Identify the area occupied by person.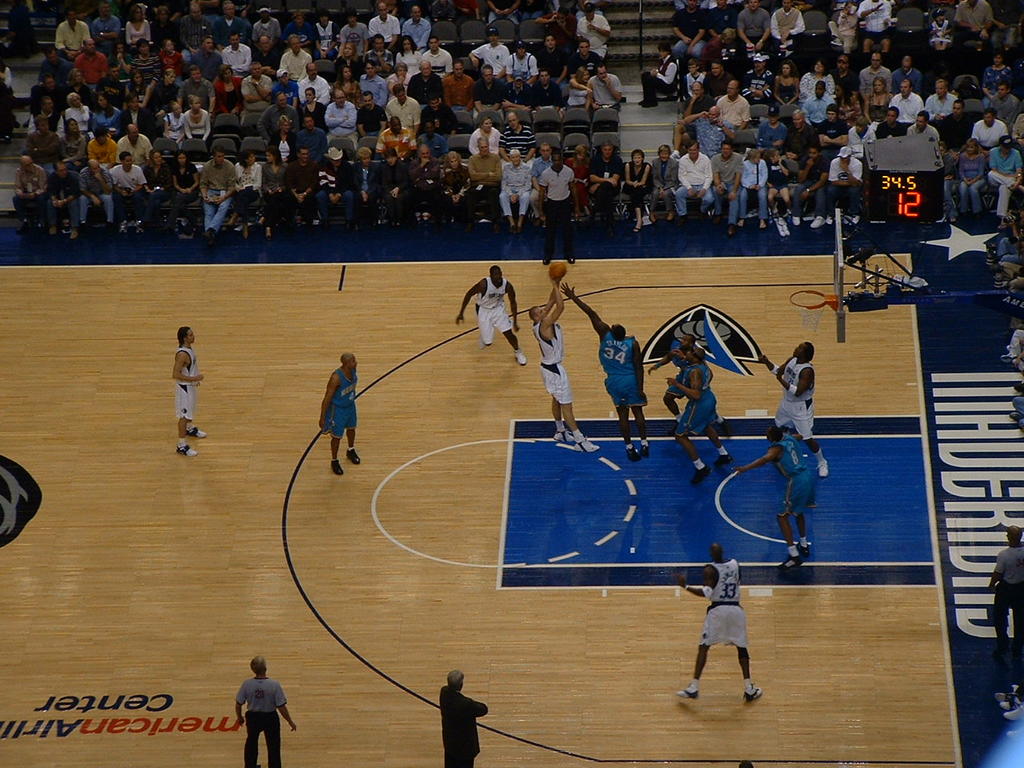
Area: Rect(876, 104, 906, 140).
